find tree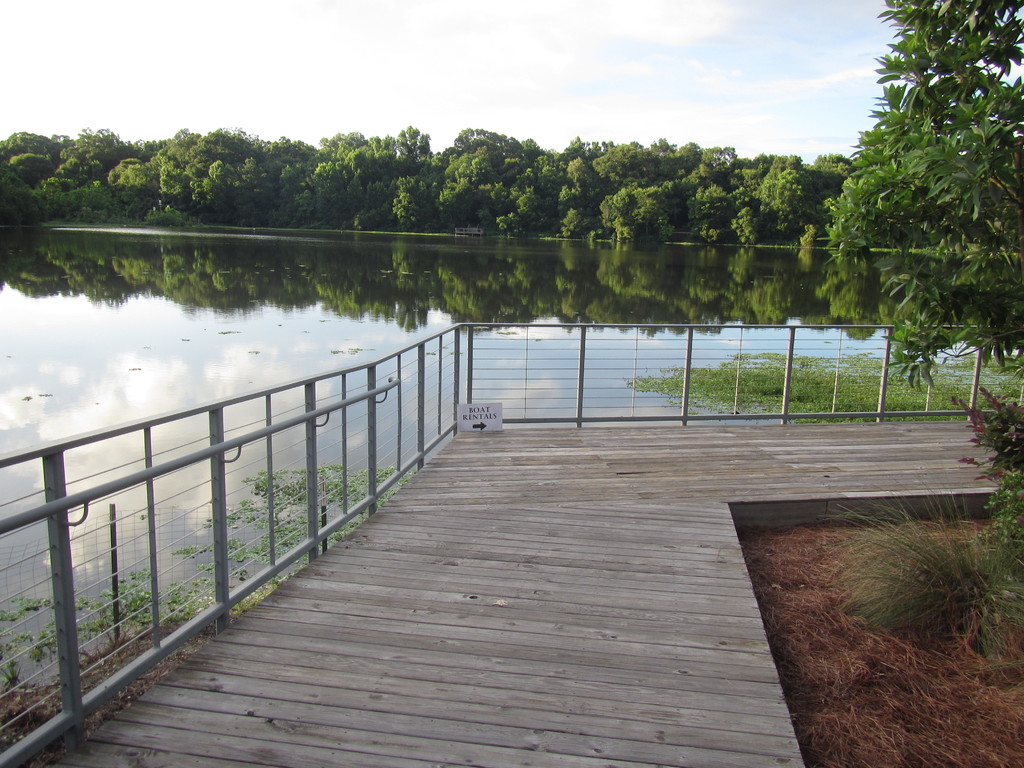
BBox(180, 167, 214, 224)
